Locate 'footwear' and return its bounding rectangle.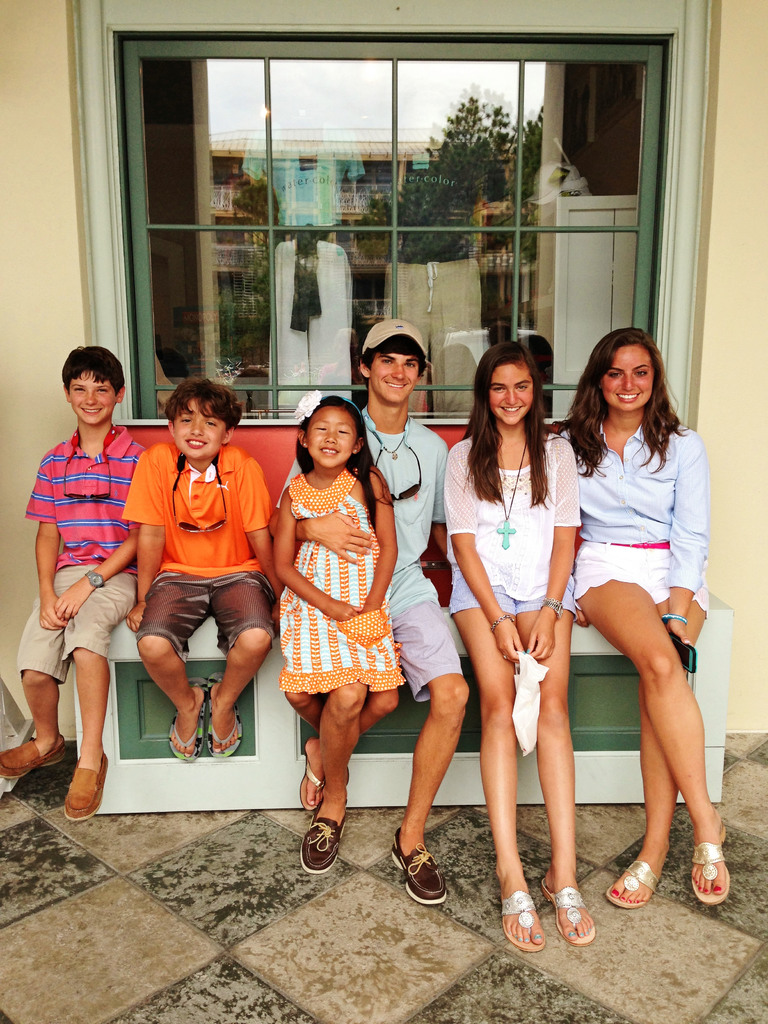
bbox=[0, 738, 66, 780].
